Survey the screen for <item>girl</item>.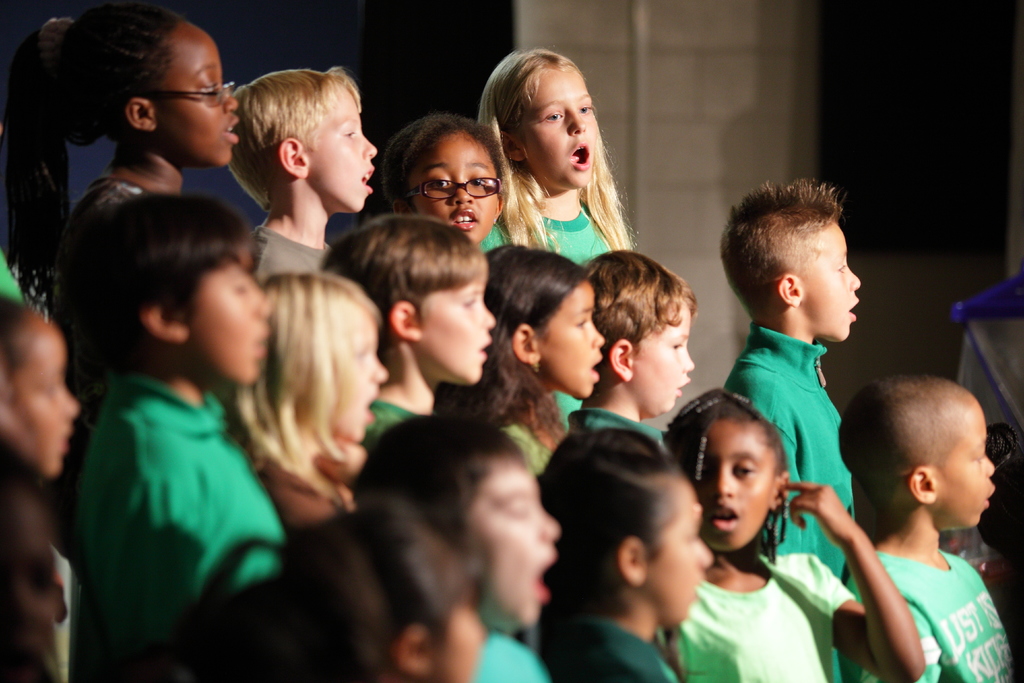
Survey found: [left=1, top=5, right=219, bottom=318].
